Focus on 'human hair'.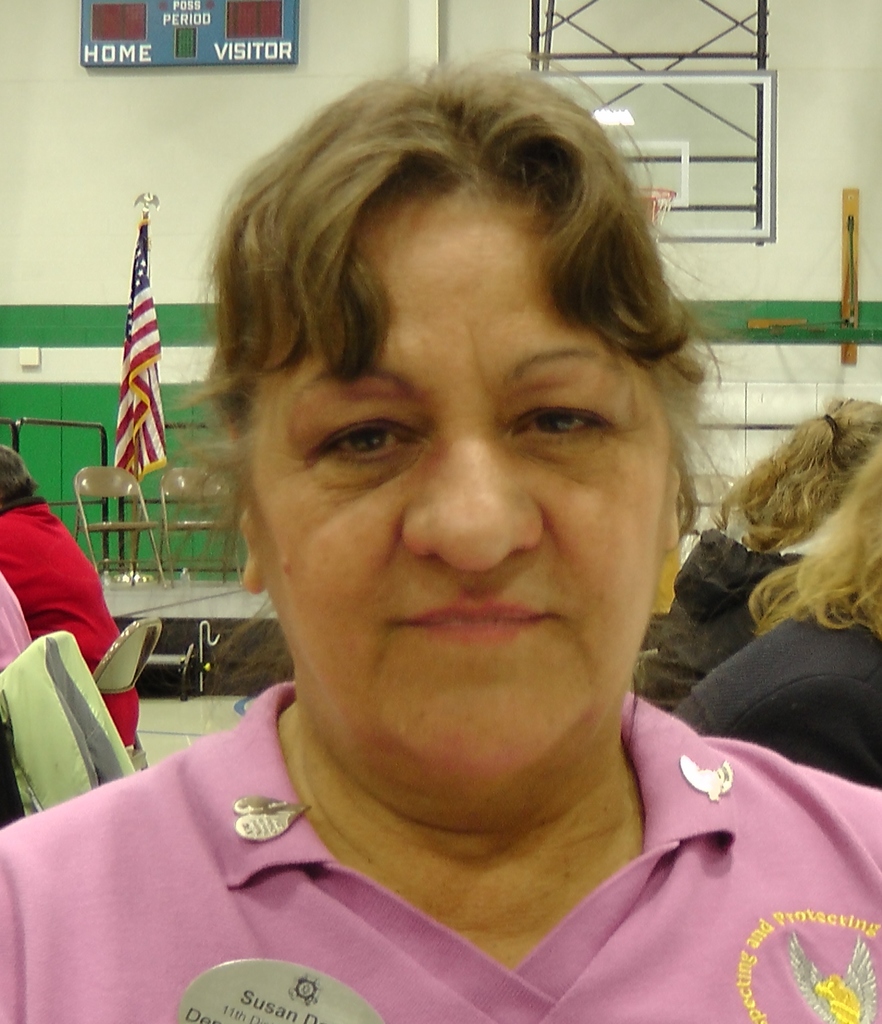
Focused at (x1=753, y1=449, x2=881, y2=631).
